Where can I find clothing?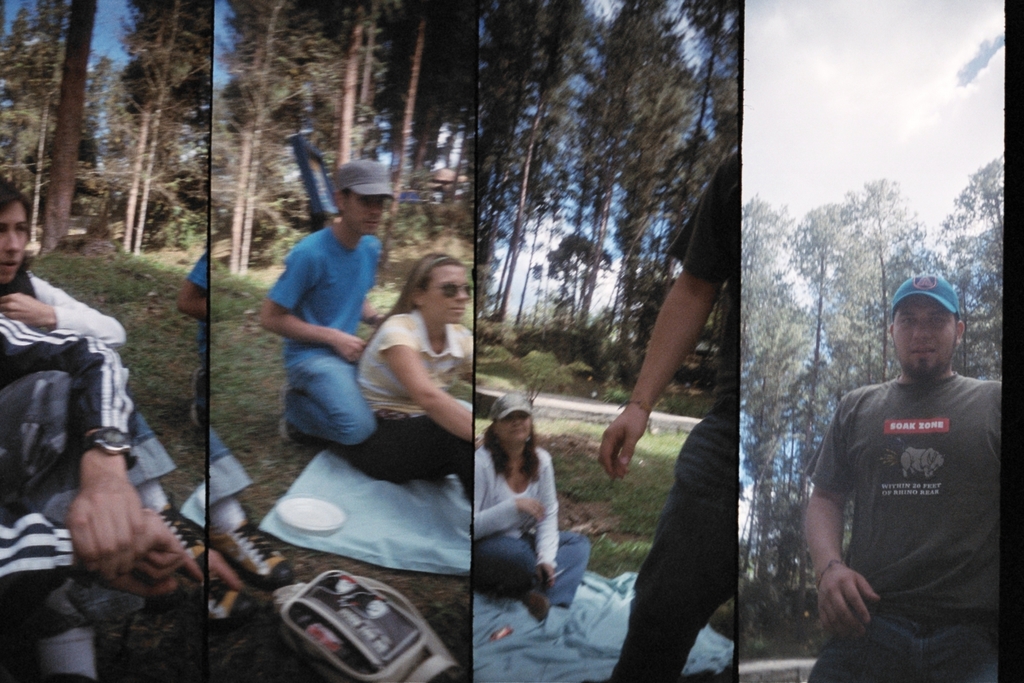
You can find it at select_region(471, 444, 596, 608).
